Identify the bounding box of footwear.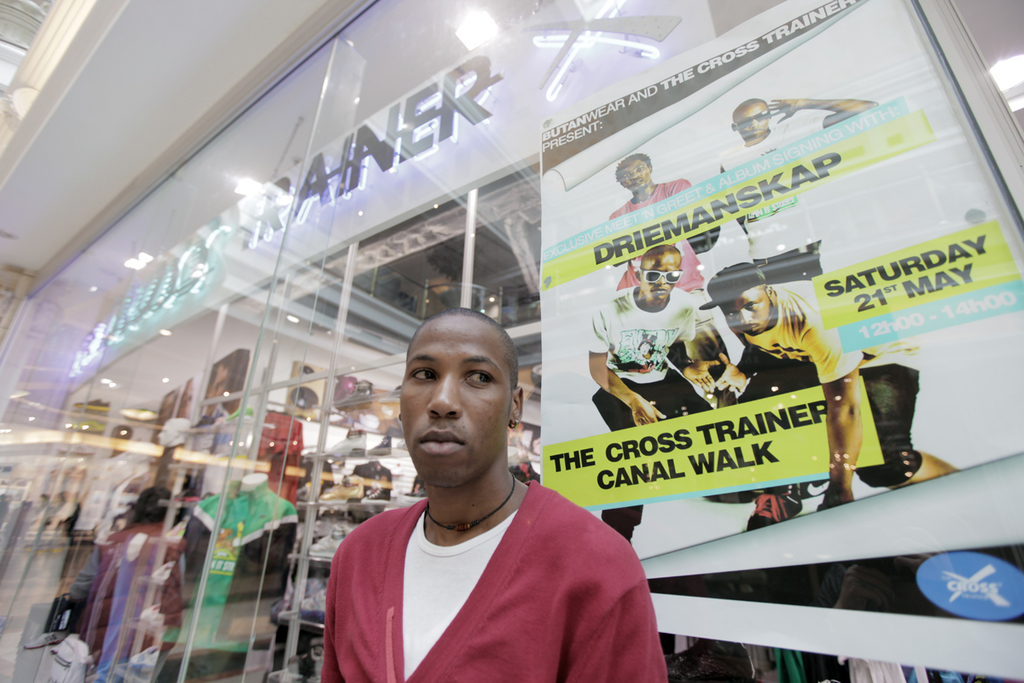
crop(747, 494, 806, 530).
